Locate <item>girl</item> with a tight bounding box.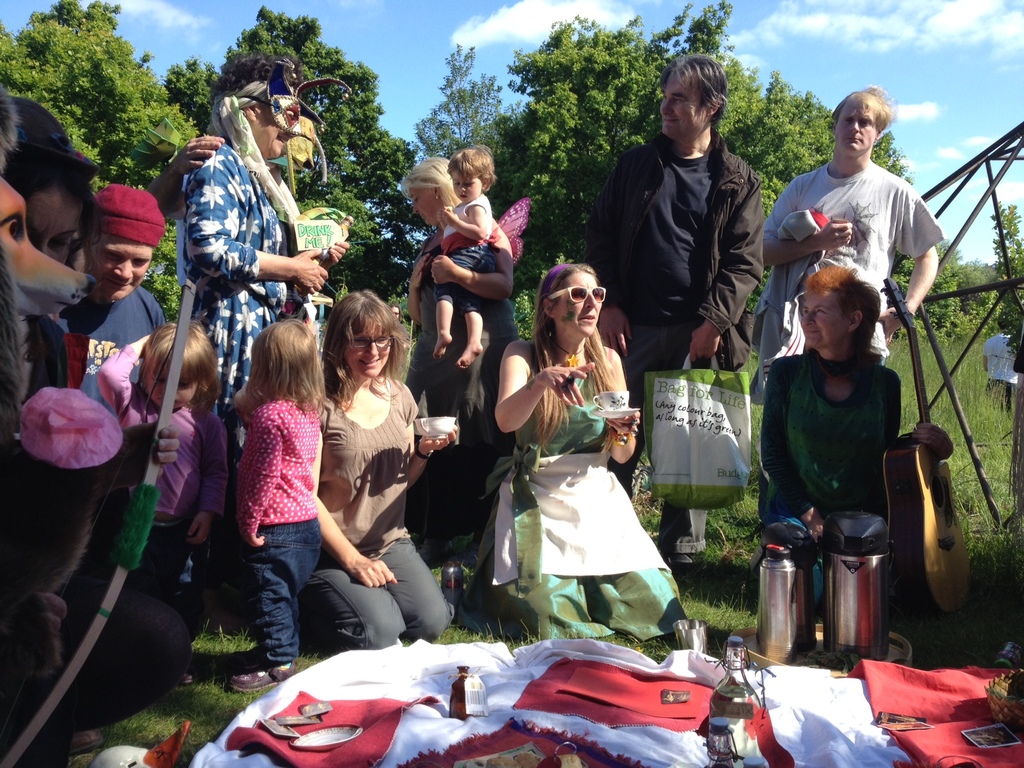
BBox(433, 143, 495, 367).
